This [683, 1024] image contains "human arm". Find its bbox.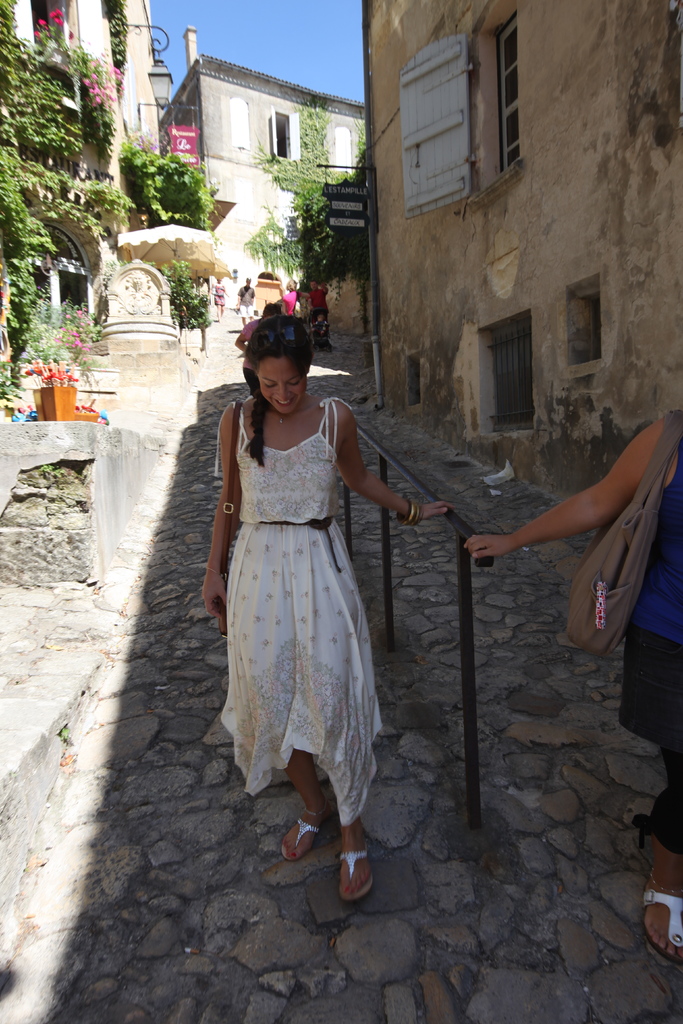
locate(322, 390, 463, 522).
